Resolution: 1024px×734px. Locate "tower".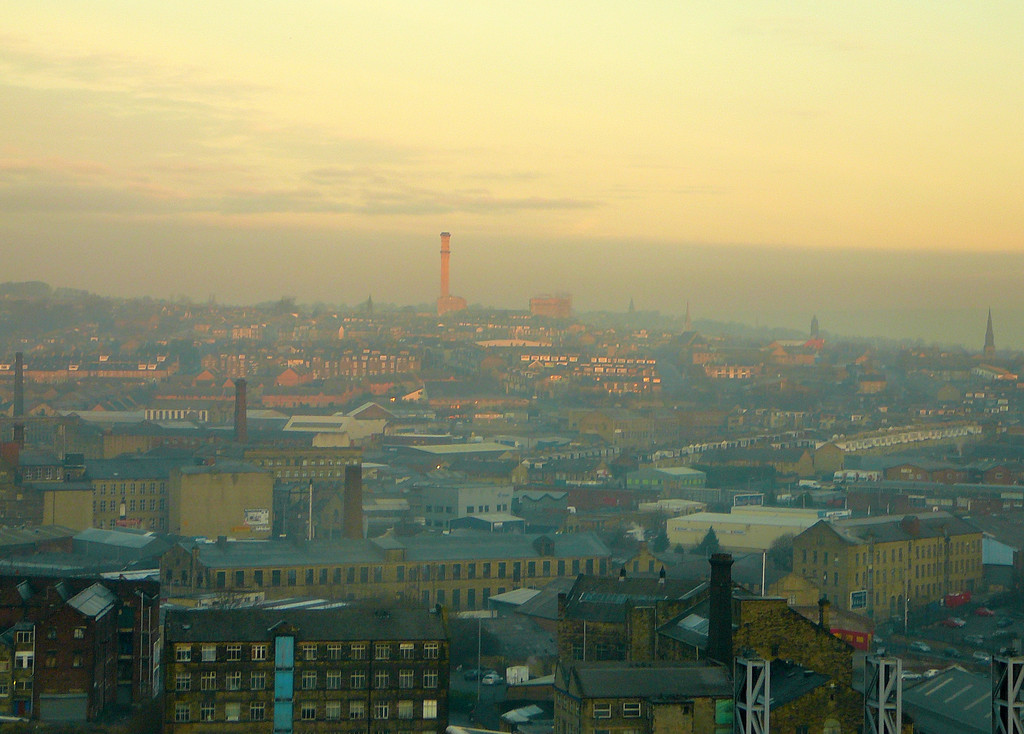
x1=436, y1=232, x2=467, y2=314.
